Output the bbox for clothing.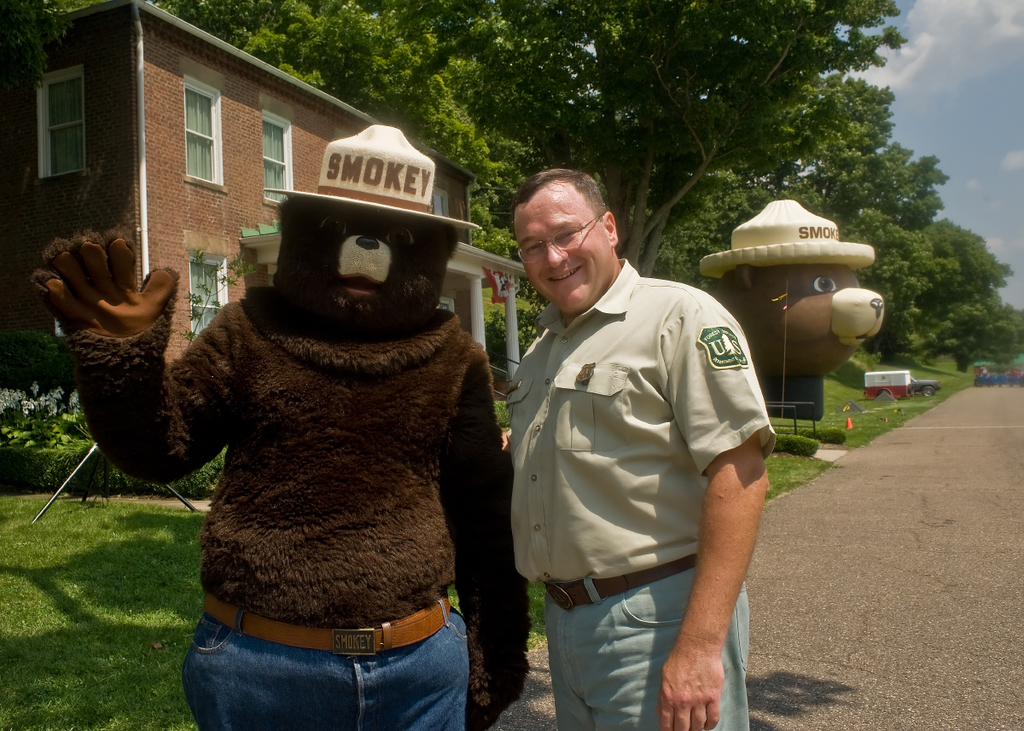
bbox=[503, 218, 779, 693].
